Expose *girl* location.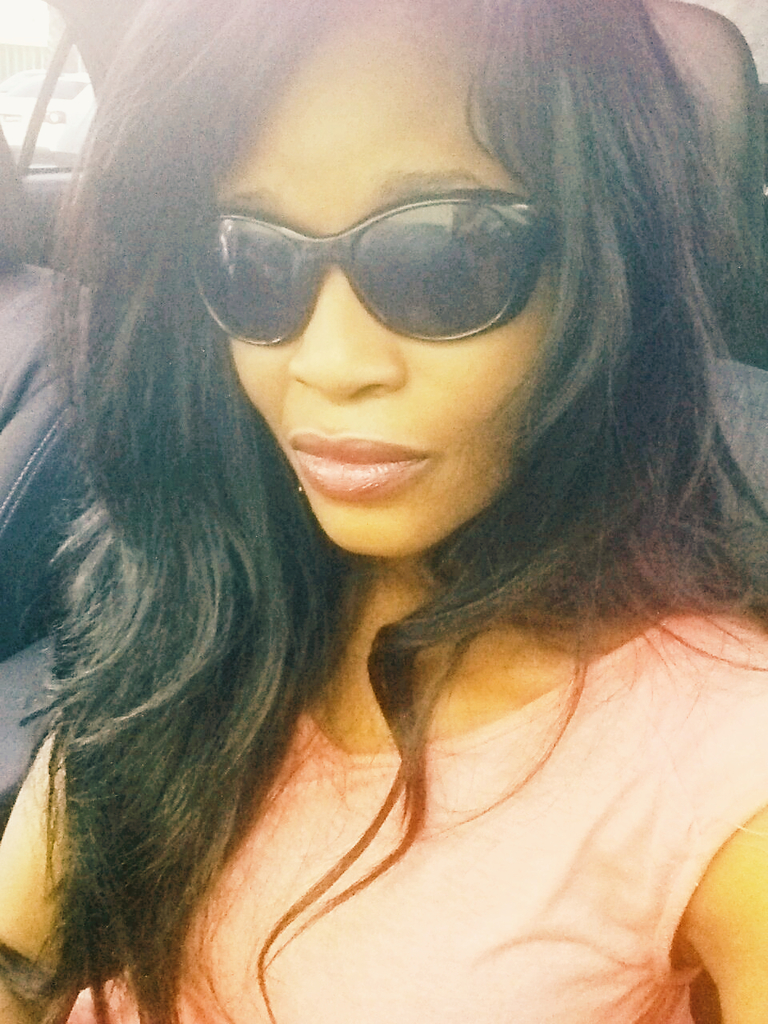
Exposed at (8,0,763,1023).
